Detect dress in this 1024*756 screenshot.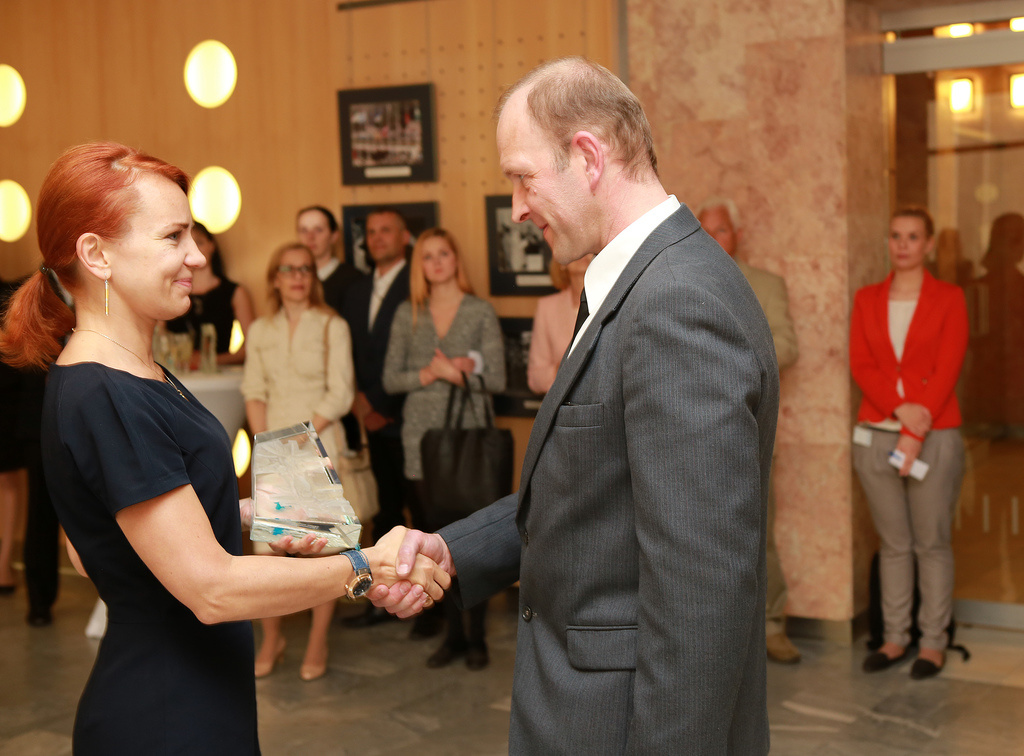
Detection: (x1=36, y1=360, x2=261, y2=755).
